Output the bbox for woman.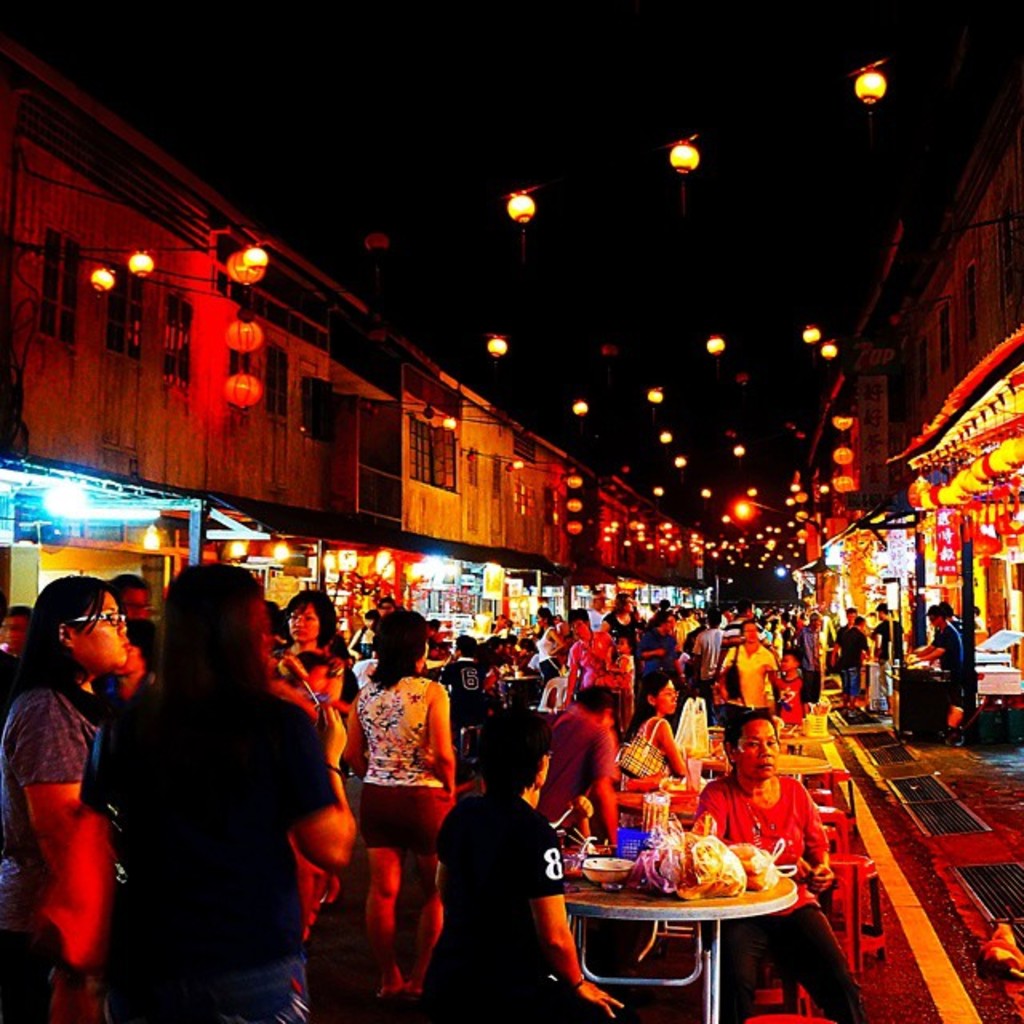
Rect(614, 667, 690, 787).
